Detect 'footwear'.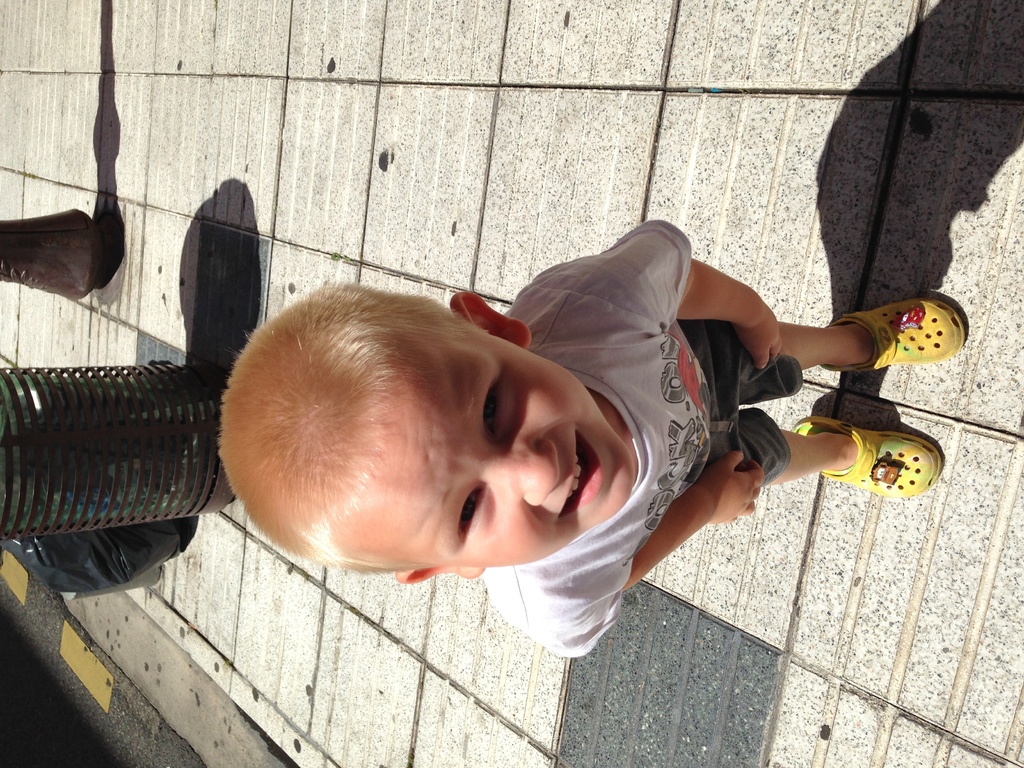
Detected at rect(856, 285, 973, 384).
